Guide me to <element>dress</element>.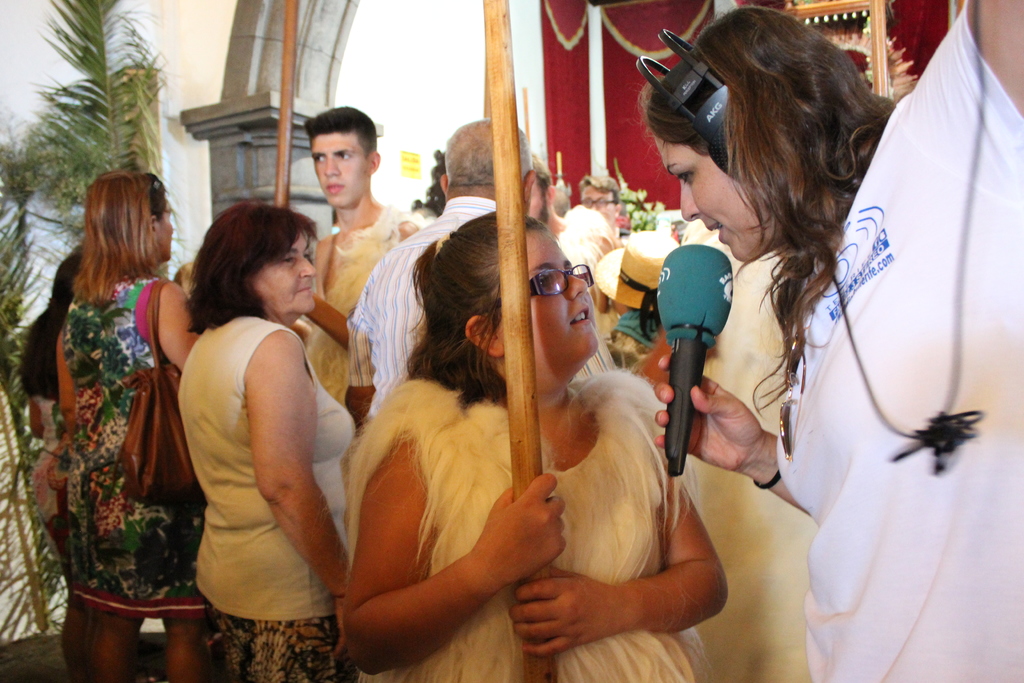
Guidance: box(68, 278, 210, 620).
